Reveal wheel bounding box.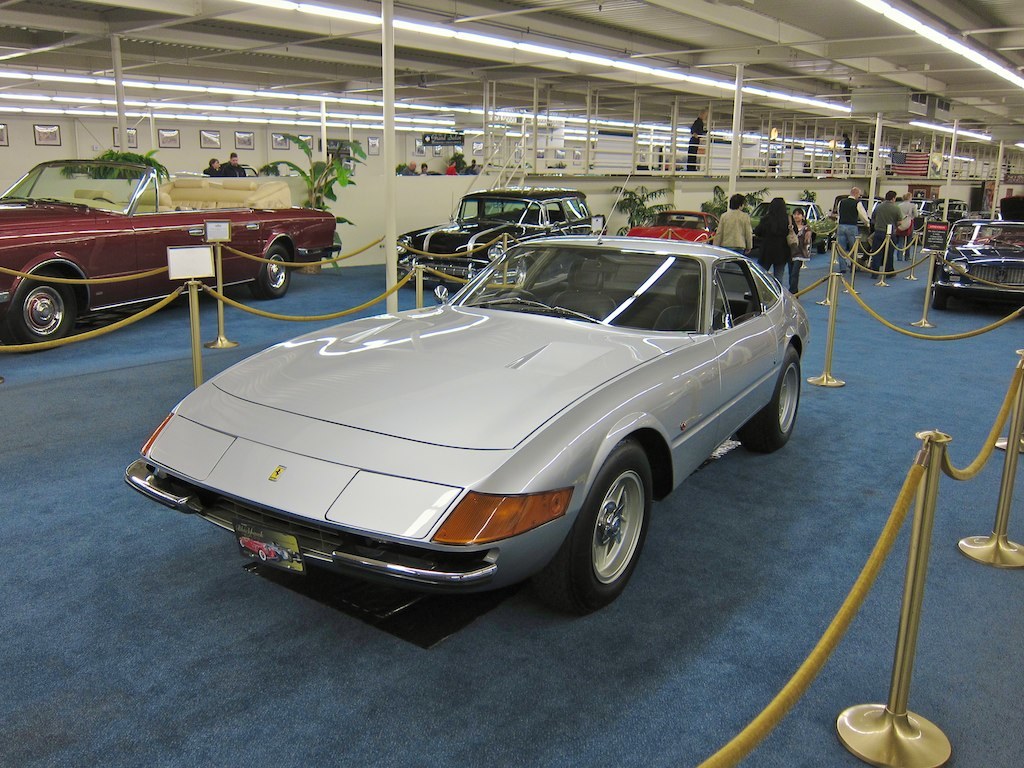
Revealed: [746, 350, 805, 453].
